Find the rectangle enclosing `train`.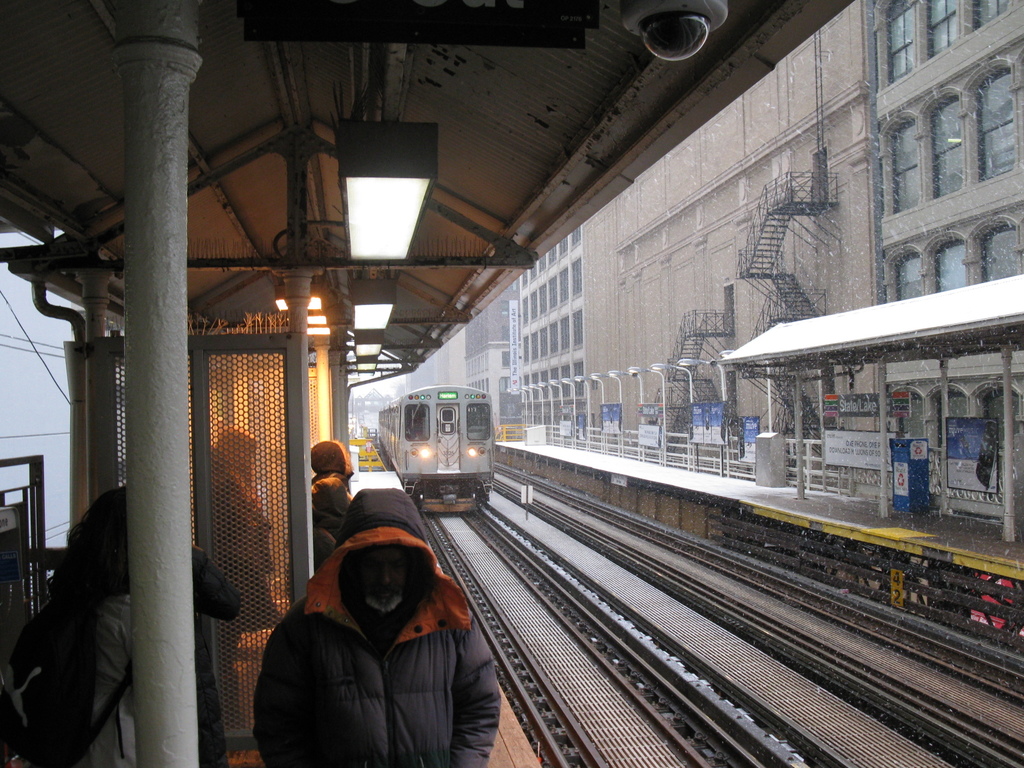
<bbox>375, 387, 492, 513</bbox>.
